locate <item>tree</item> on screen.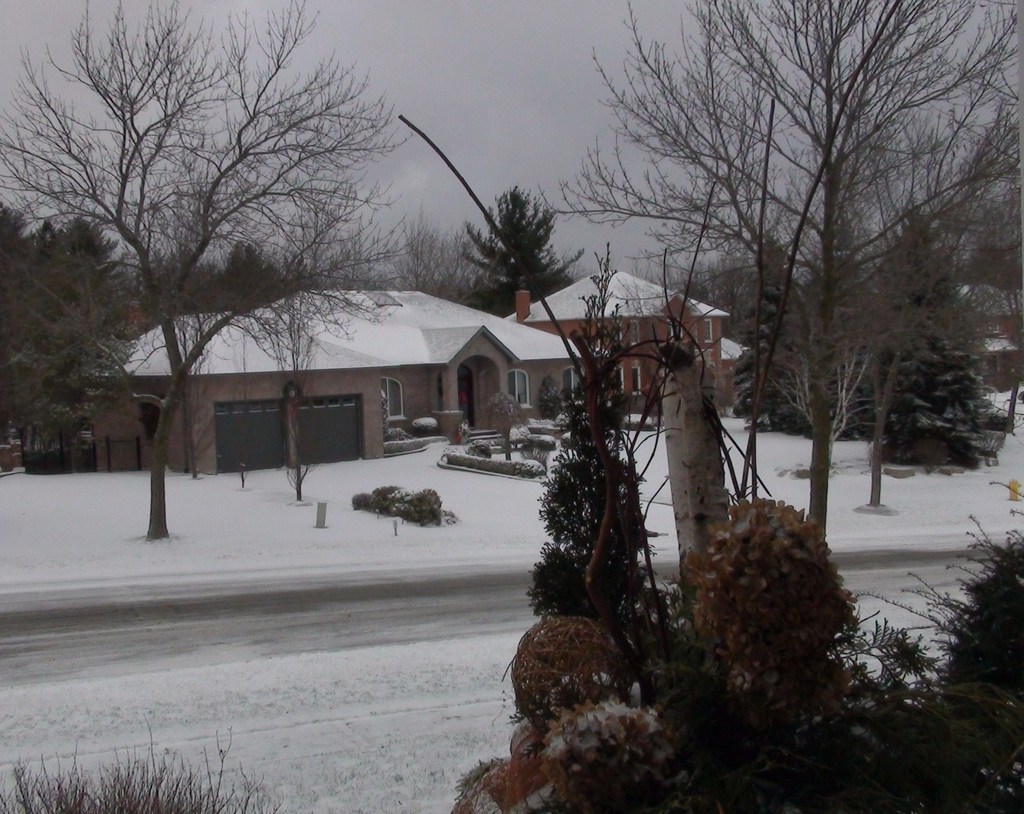
On screen at region(680, 277, 707, 301).
